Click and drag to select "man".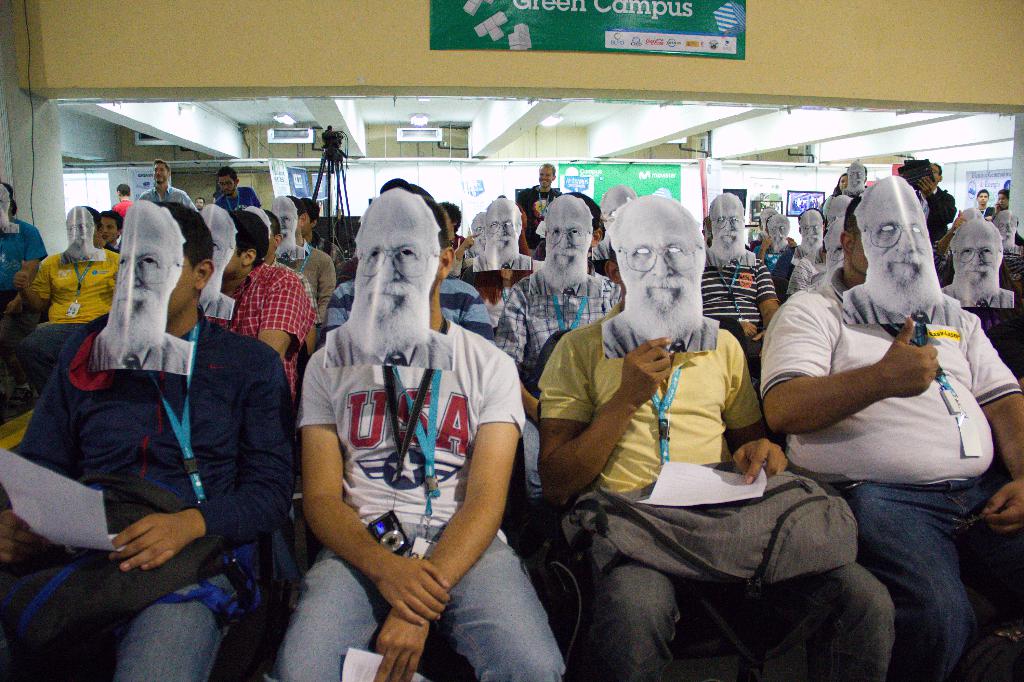
Selection: x1=948, y1=216, x2=1023, y2=418.
